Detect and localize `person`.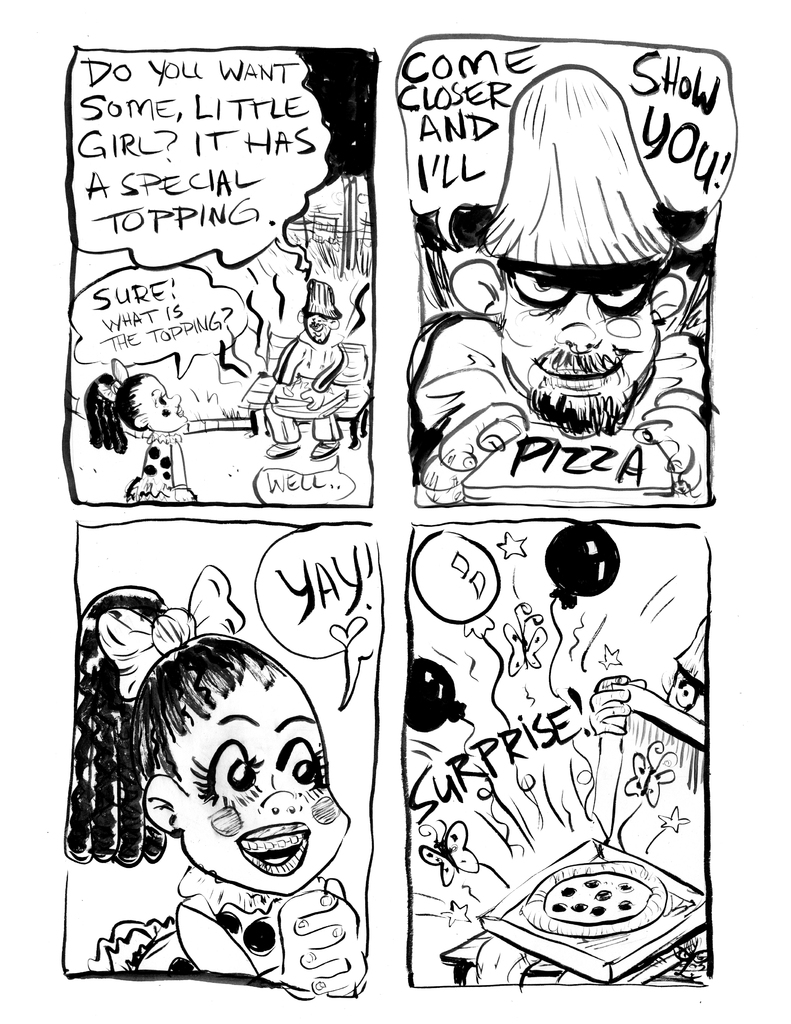
Localized at rect(405, 61, 706, 505).
